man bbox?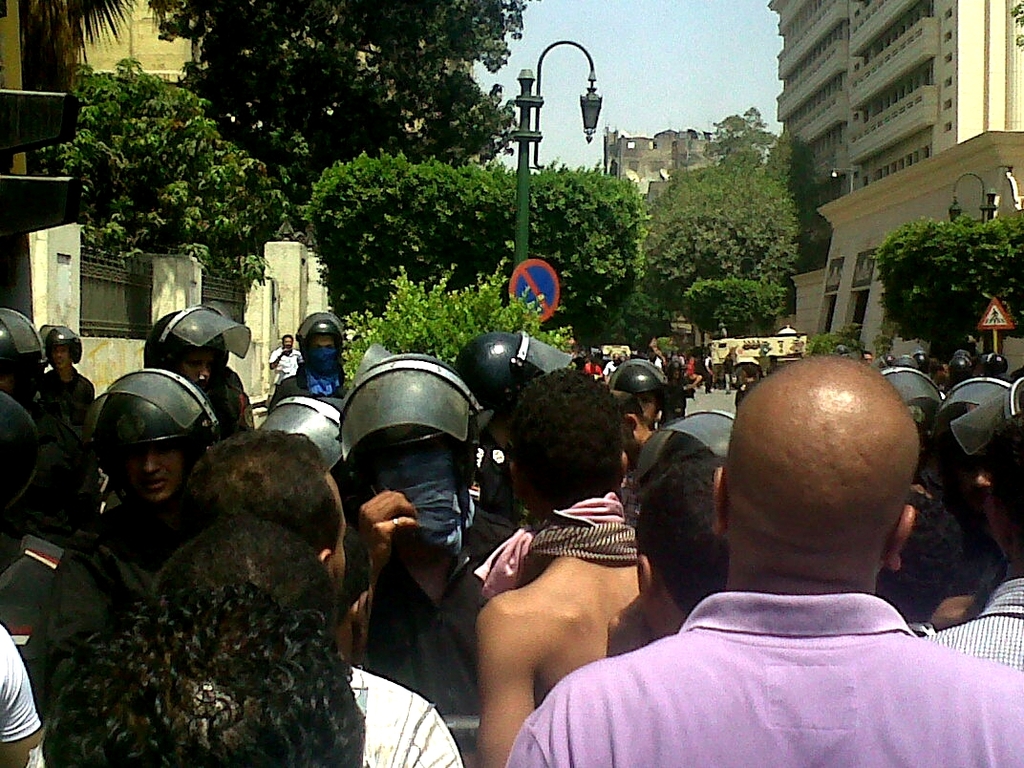
<bbox>109, 290, 257, 445</bbox>
